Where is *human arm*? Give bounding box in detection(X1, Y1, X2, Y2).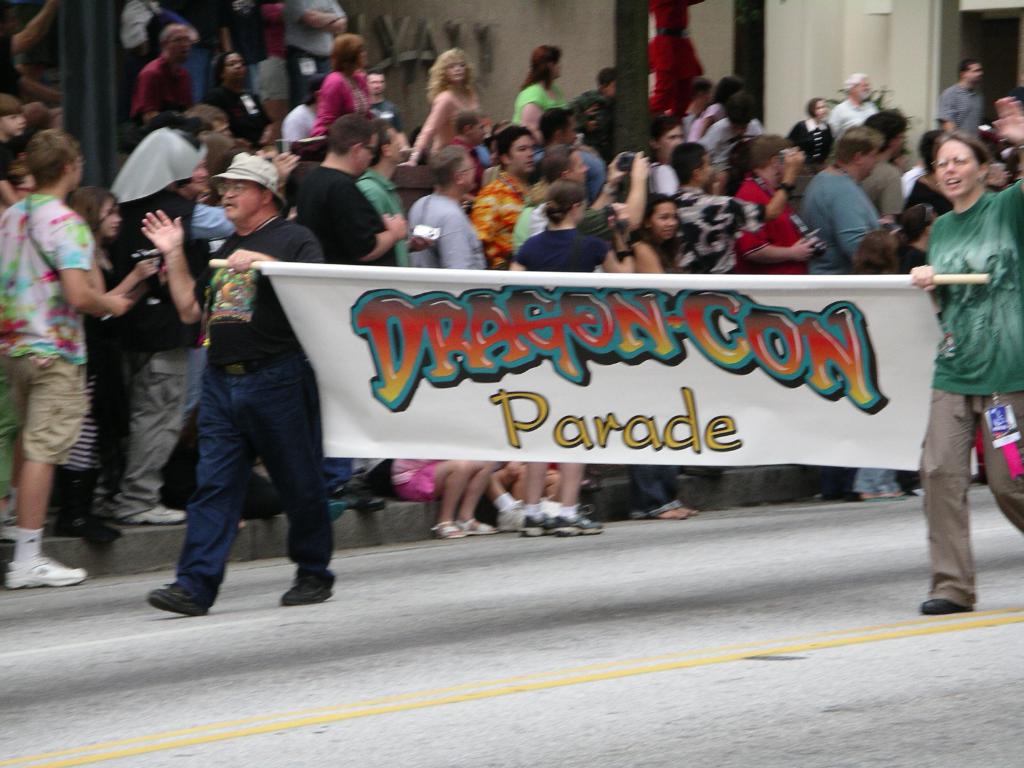
detection(223, 228, 332, 273).
